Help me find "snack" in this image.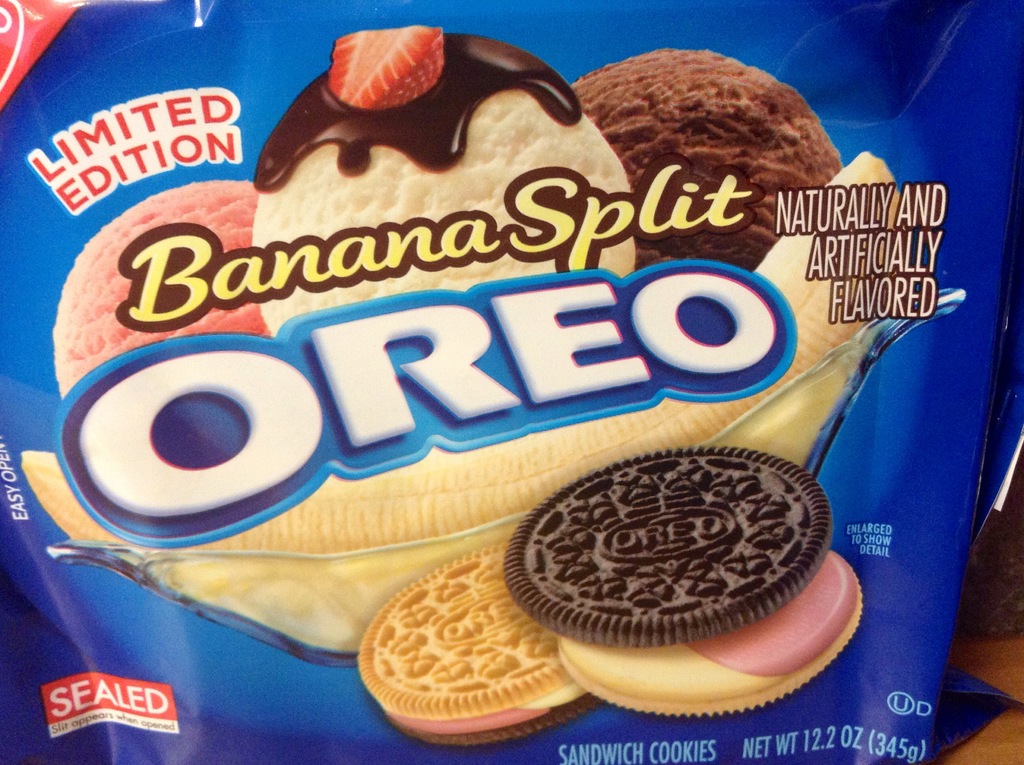
Found it: <bbox>501, 443, 865, 715</bbox>.
